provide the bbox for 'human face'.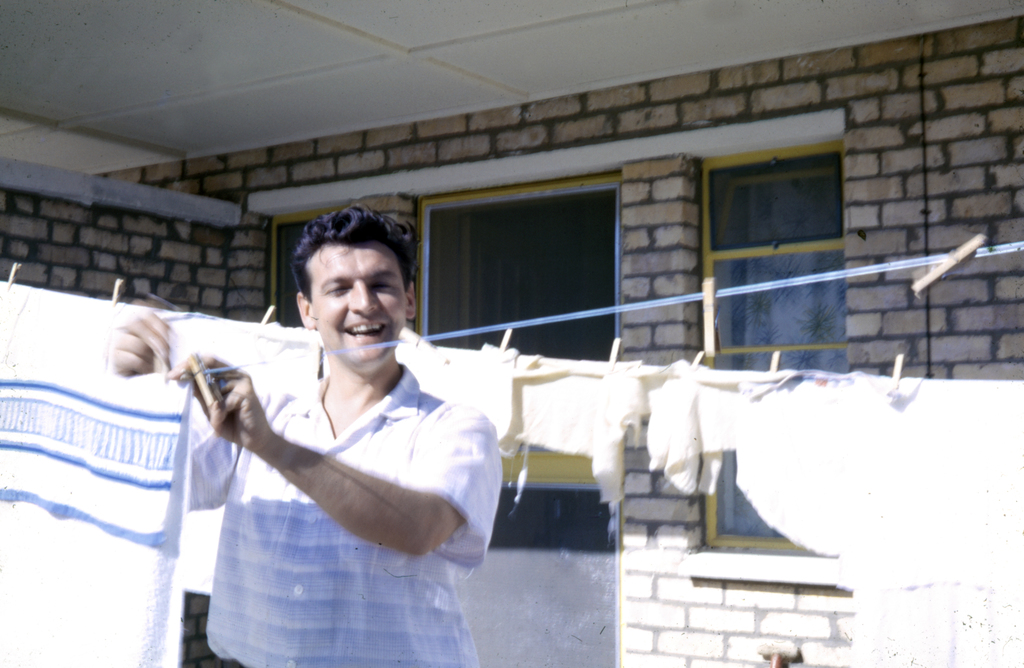
<box>323,246,406,360</box>.
